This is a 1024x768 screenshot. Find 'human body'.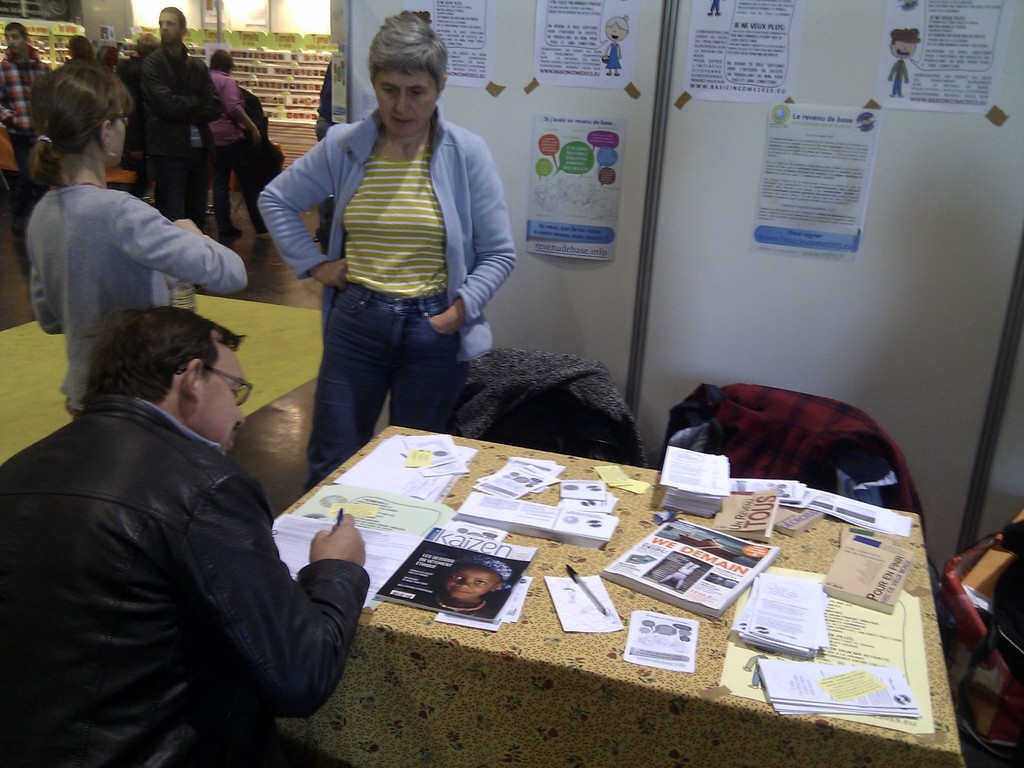
Bounding box: <bbox>214, 47, 266, 240</bbox>.
